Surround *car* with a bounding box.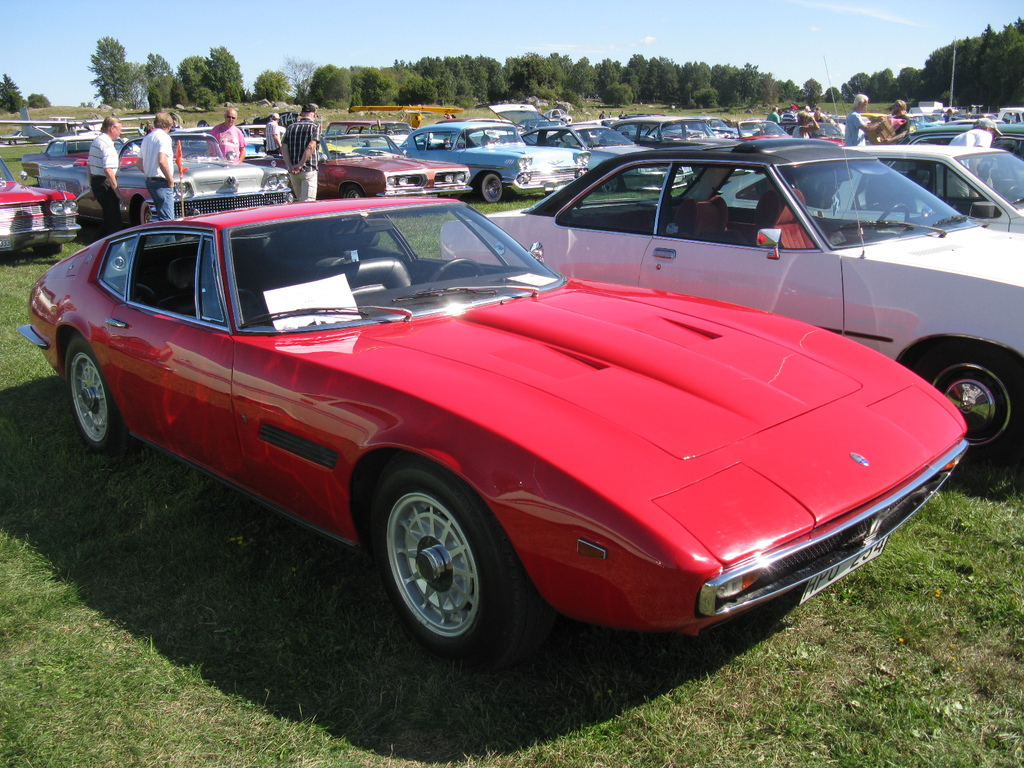
BBox(395, 120, 600, 204).
